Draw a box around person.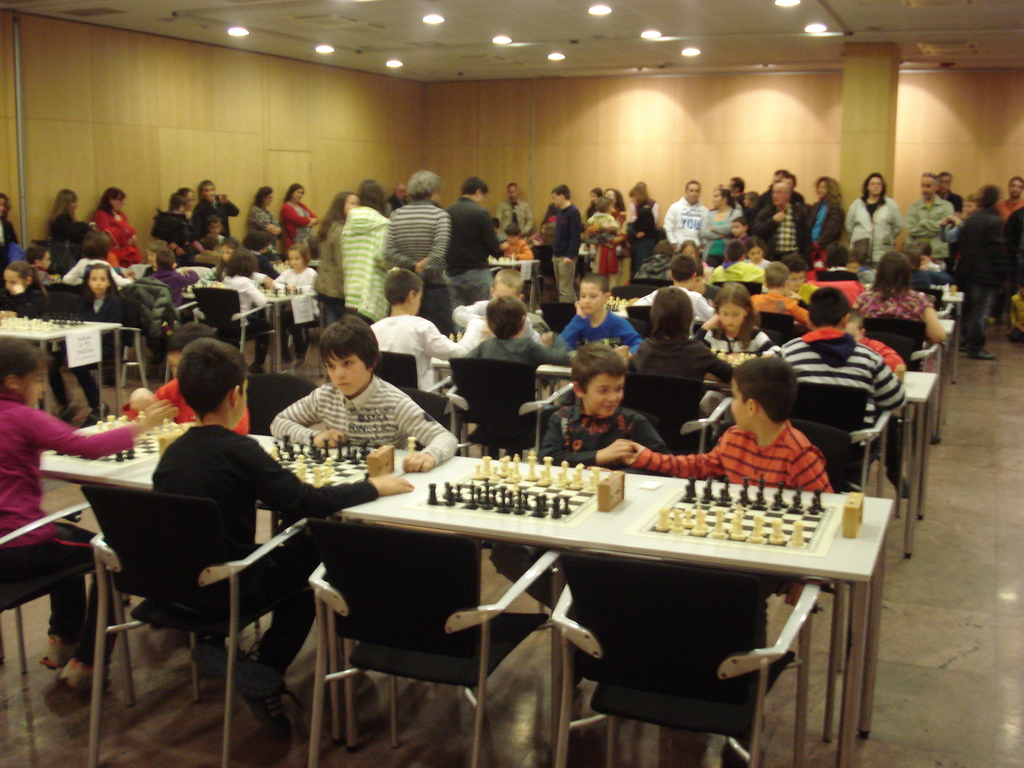
<bbox>337, 178, 397, 317</bbox>.
